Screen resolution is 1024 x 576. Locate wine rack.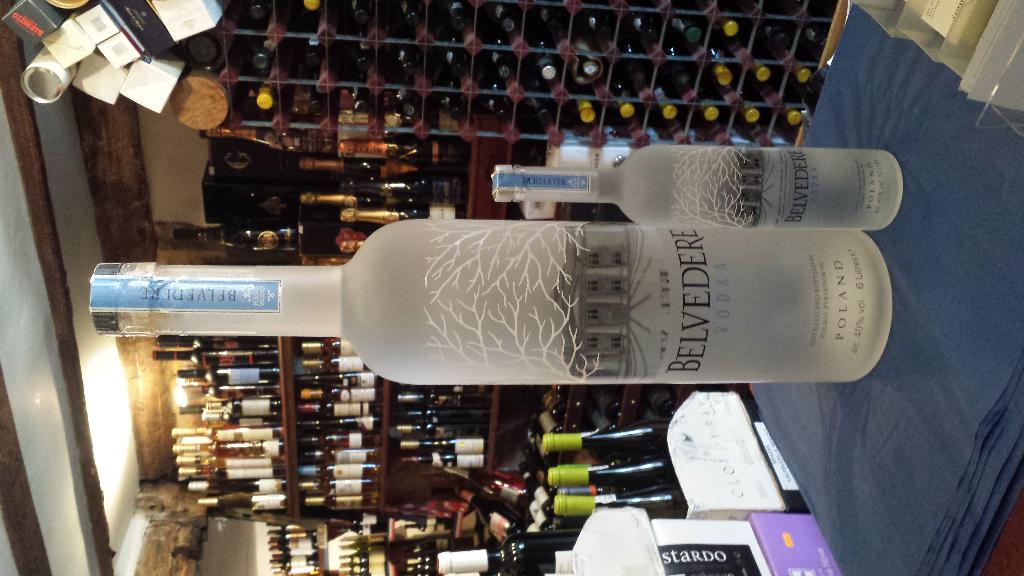
201/0/840/575.
